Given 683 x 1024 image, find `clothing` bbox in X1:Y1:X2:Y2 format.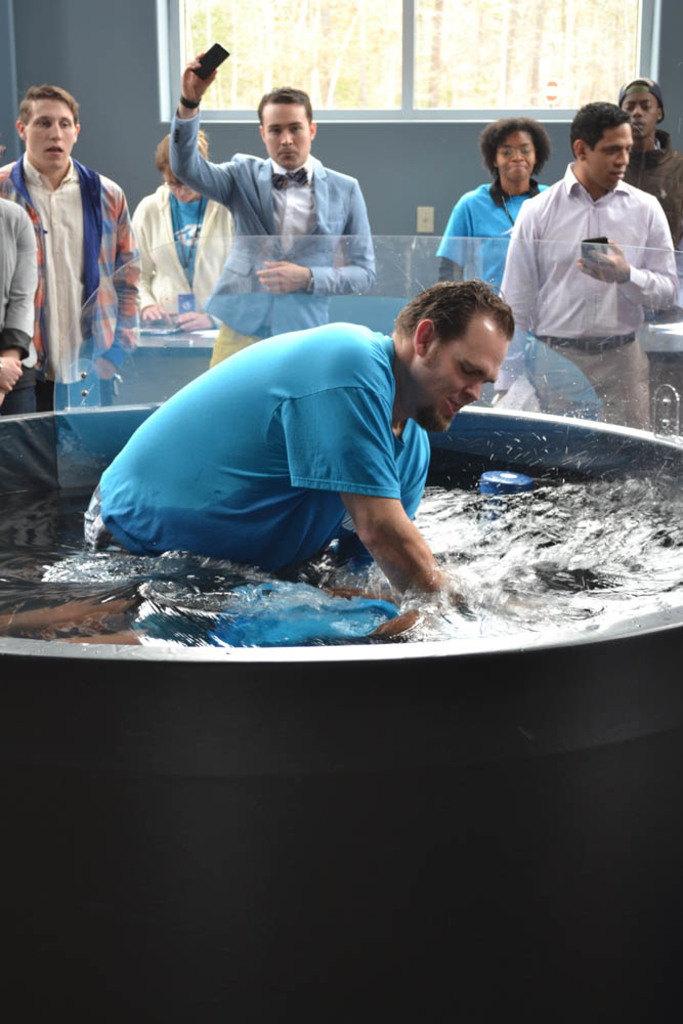
79:317:432:650.
